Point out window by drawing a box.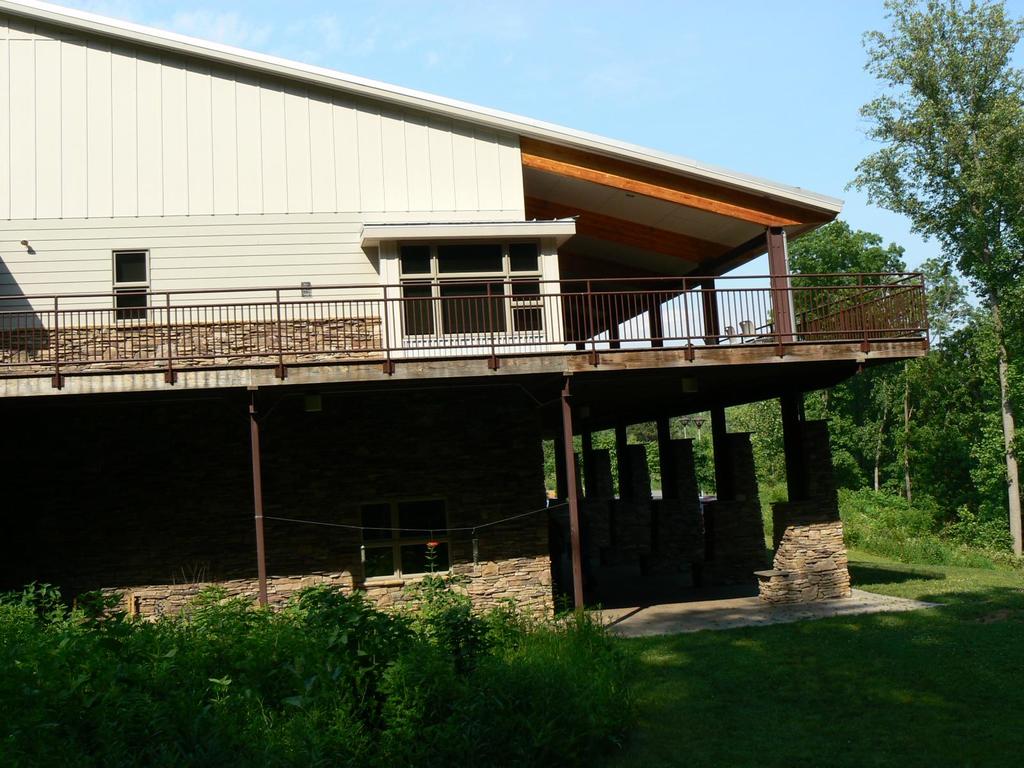
<region>381, 207, 555, 355</region>.
